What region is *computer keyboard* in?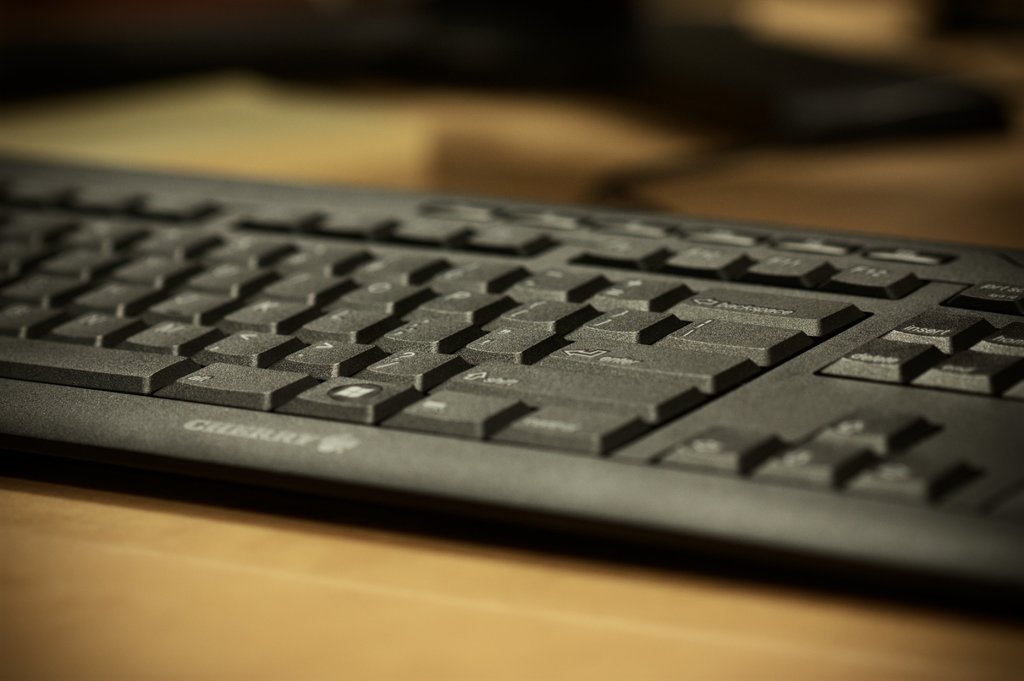
<box>0,148,1023,624</box>.
